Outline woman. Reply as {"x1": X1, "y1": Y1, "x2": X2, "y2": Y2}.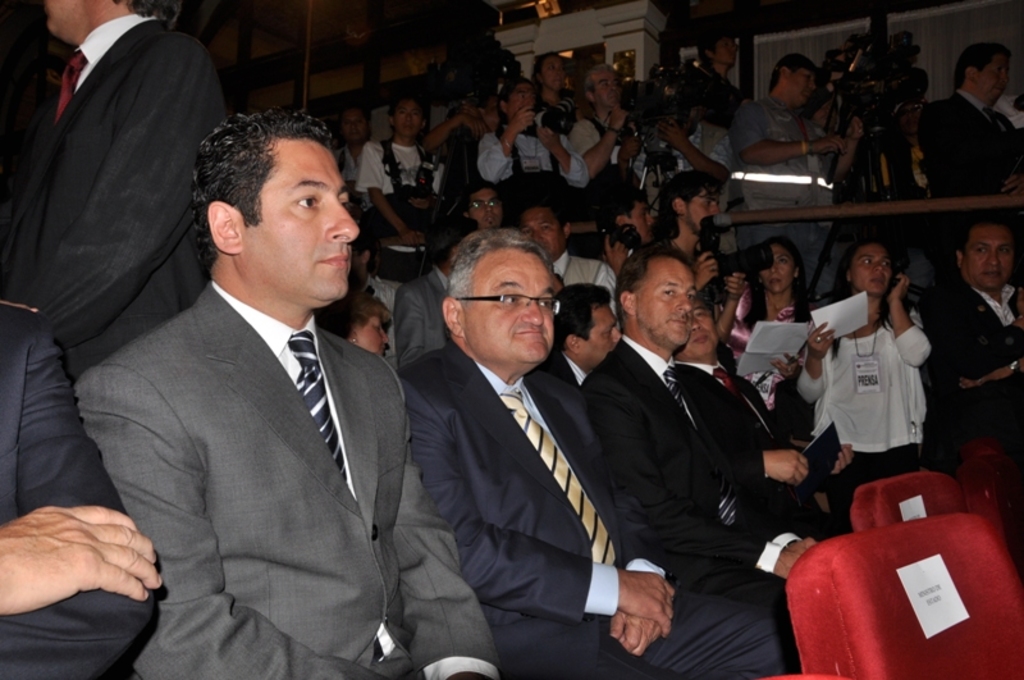
{"x1": 328, "y1": 292, "x2": 393, "y2": 357}.
